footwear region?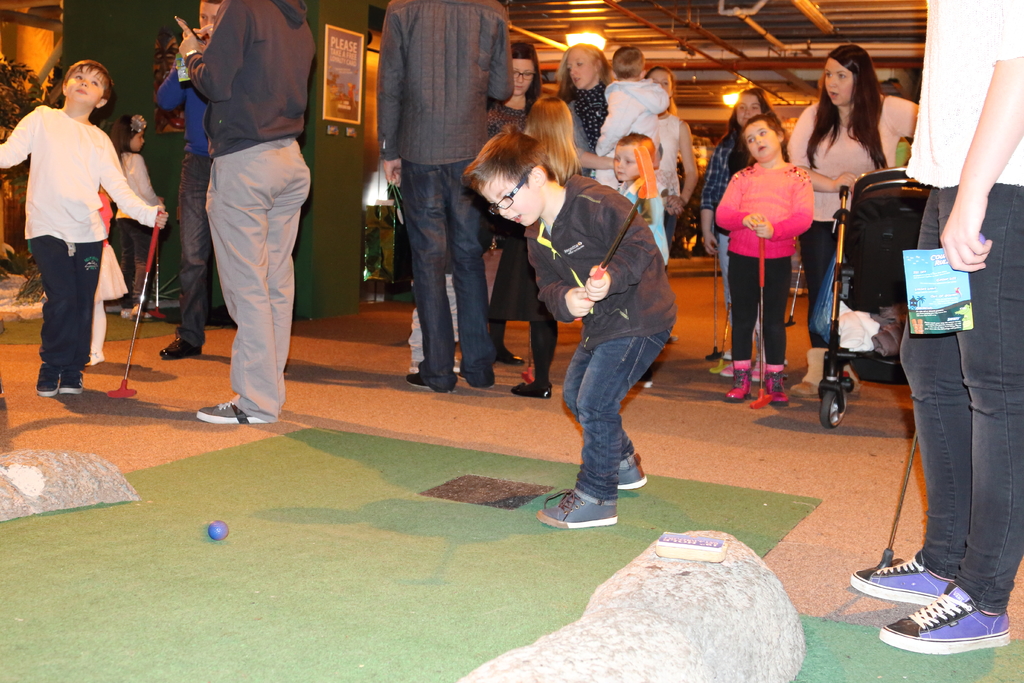
(671,331,678,344)
